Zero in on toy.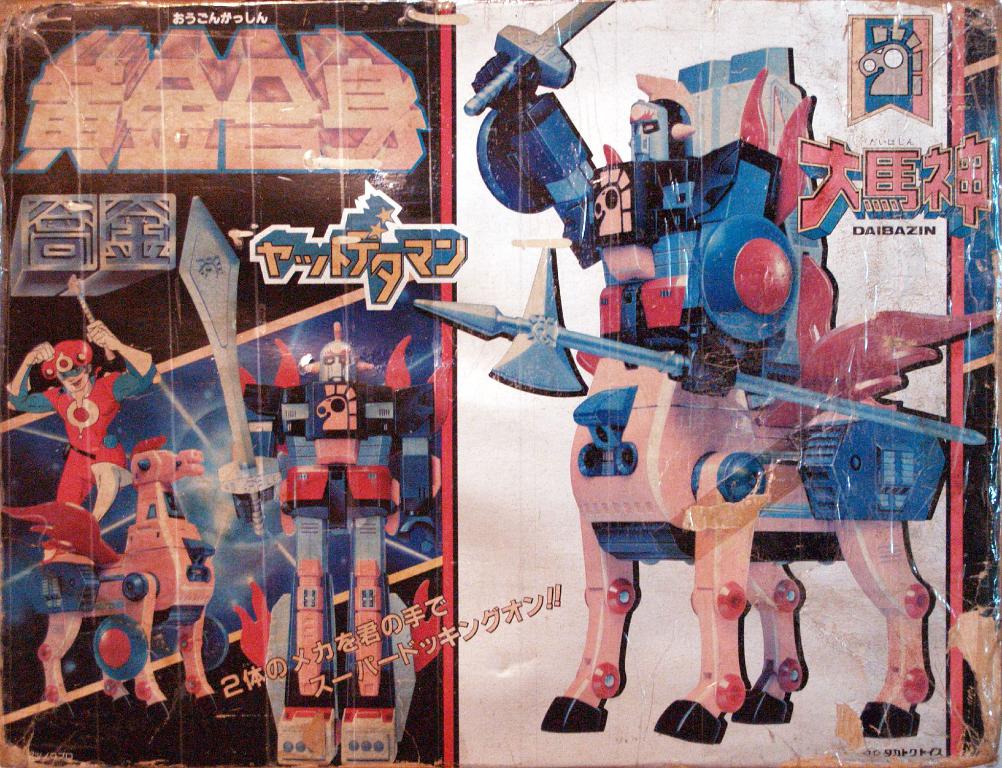
Zeroed in: l=0, t=273, r=220, b=725.
